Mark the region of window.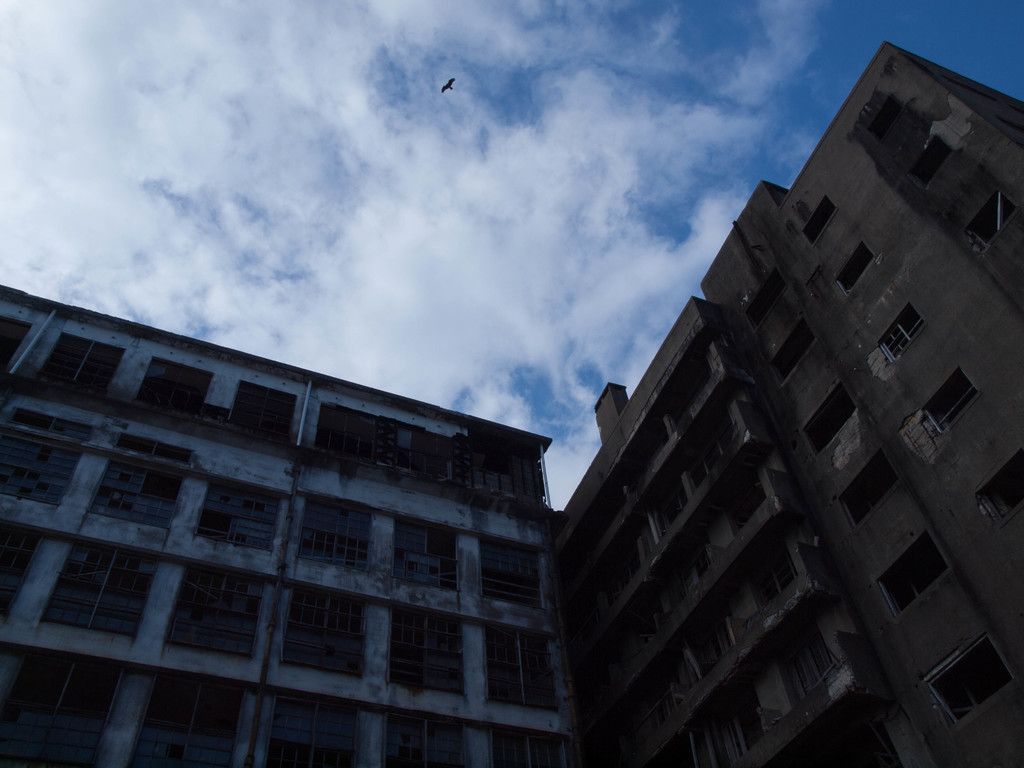
Region: rect(137, 357, 216, 422).
